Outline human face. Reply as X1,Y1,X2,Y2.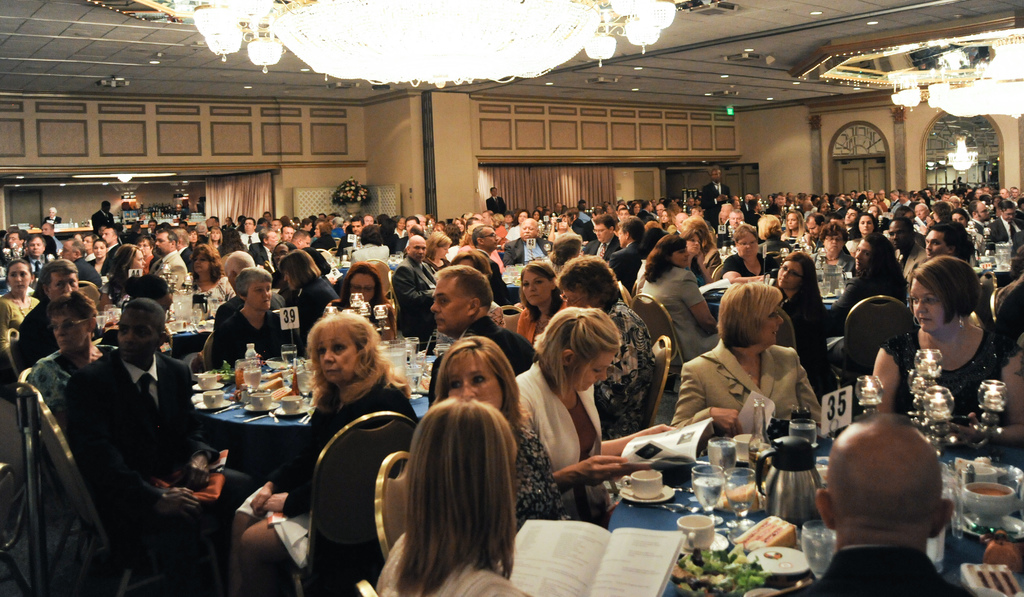
312,325,363,389.
